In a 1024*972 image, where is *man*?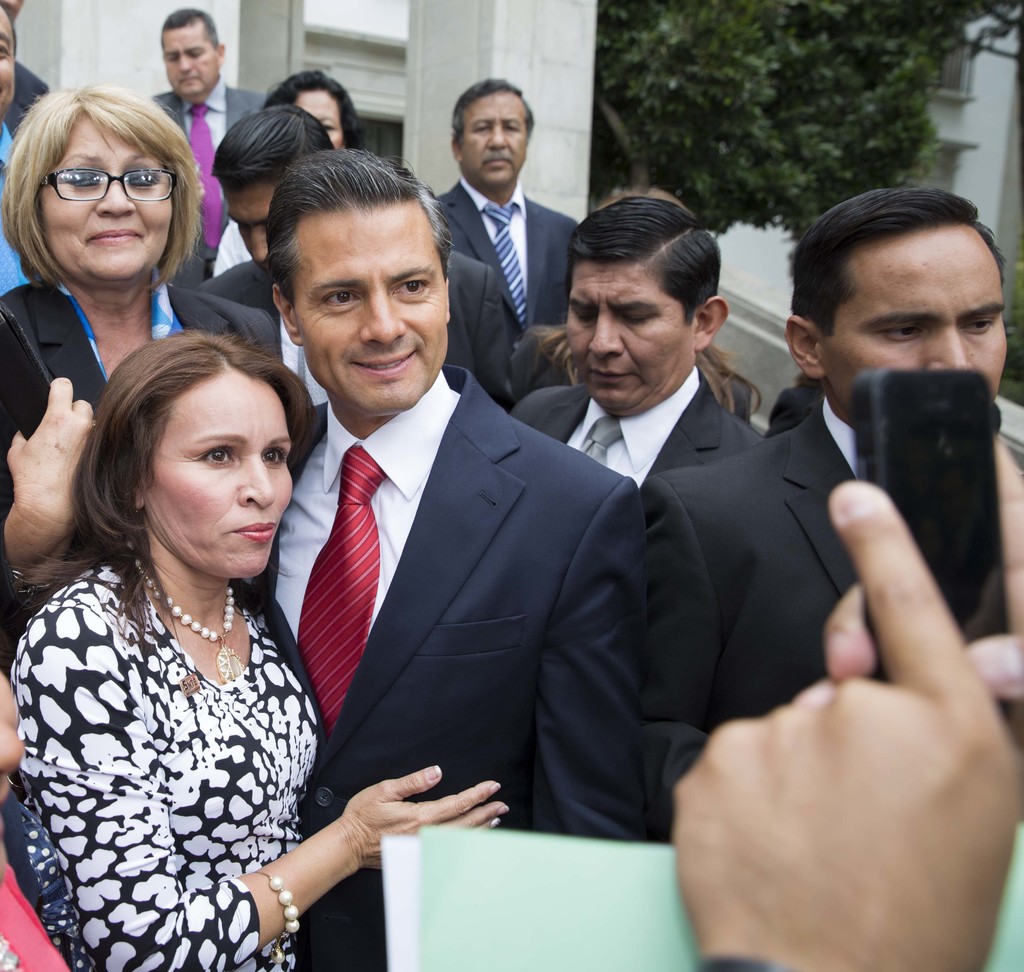
select_region(536, 183, 1009, 840).
